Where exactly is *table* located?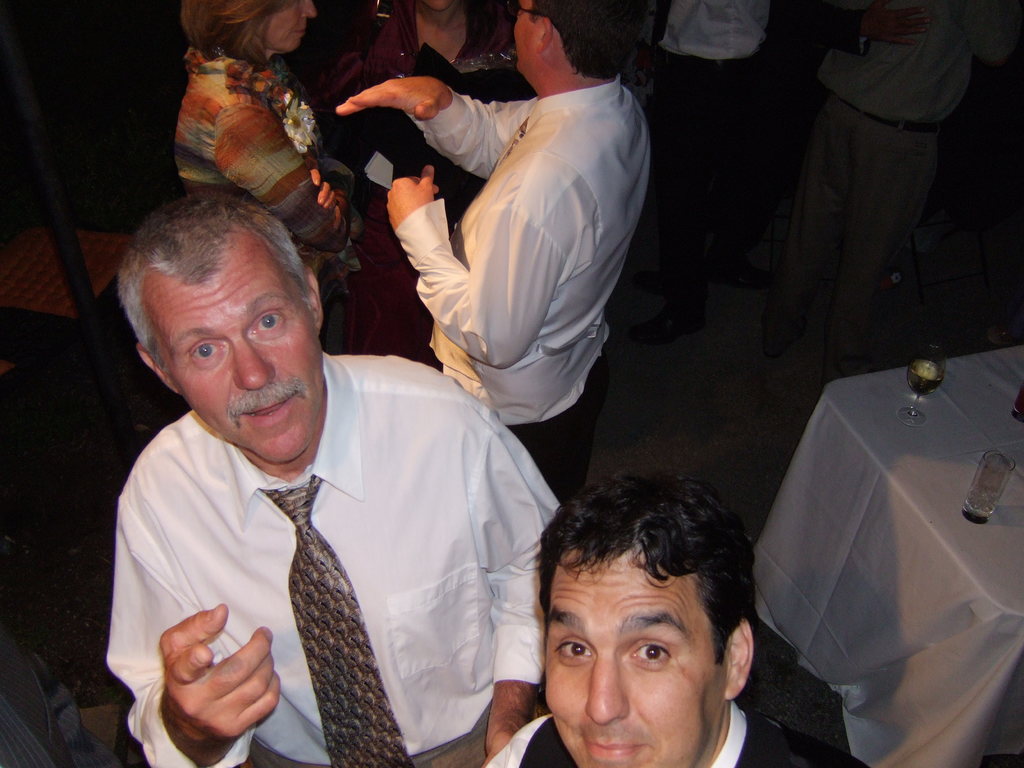
Its bounding box is 726 360 1009 755.
